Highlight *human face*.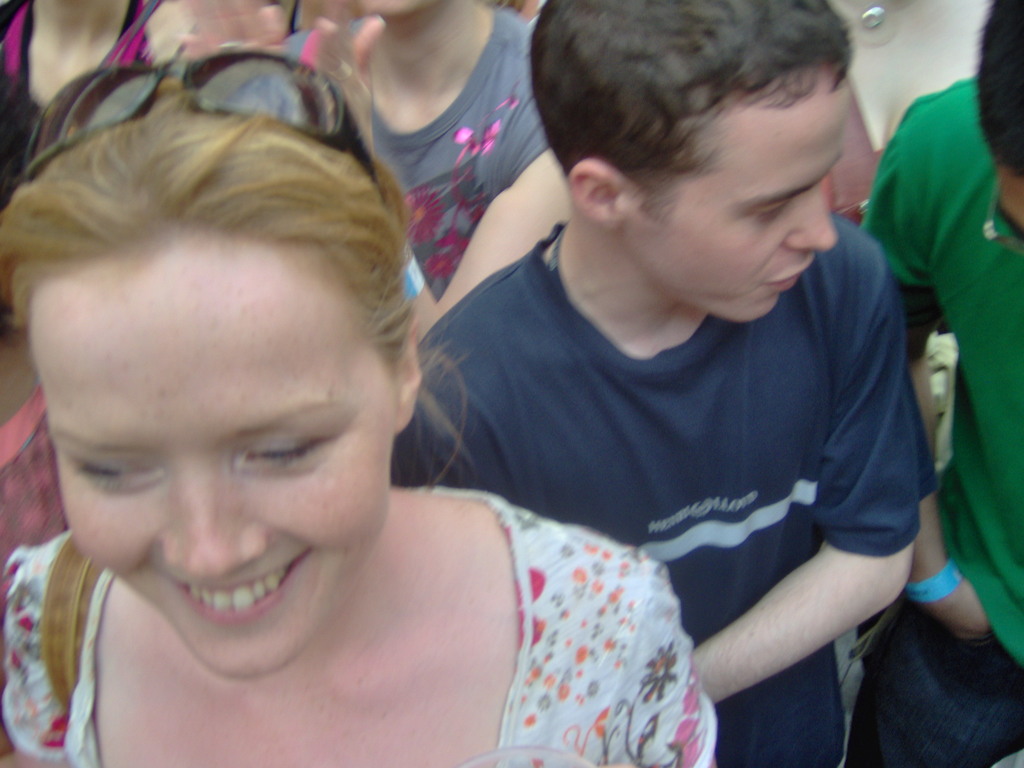
Highlighted region: [630, 77, 849, 323].
